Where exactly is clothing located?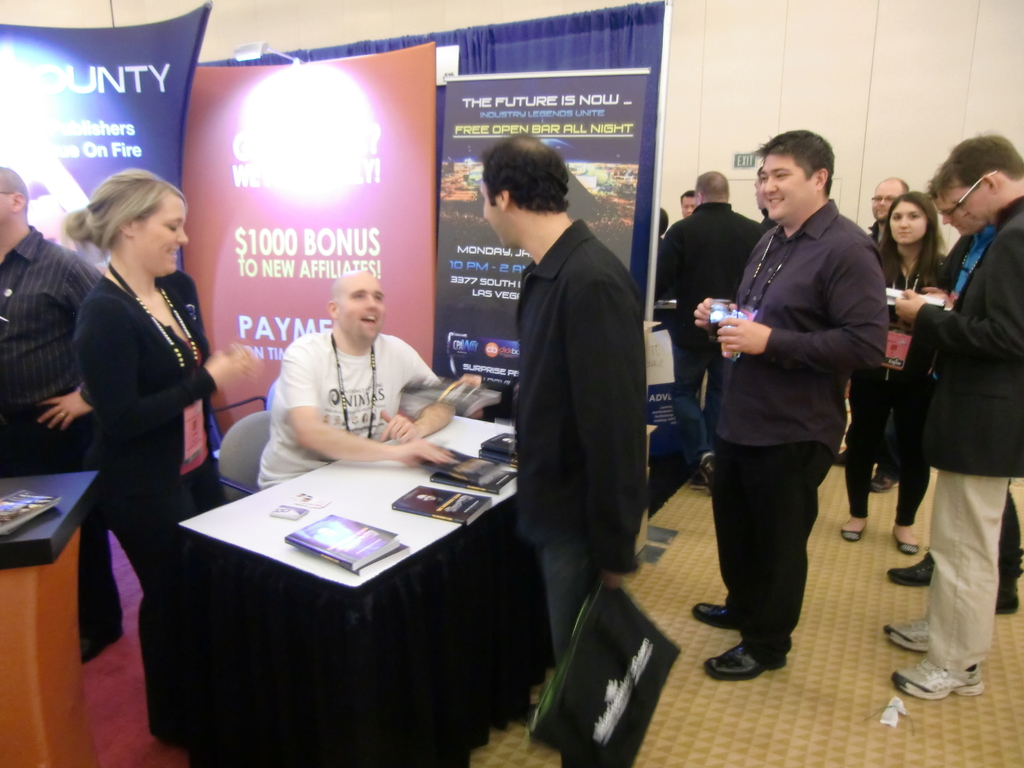
Its bounding box is 249, 326, 447, 486.
